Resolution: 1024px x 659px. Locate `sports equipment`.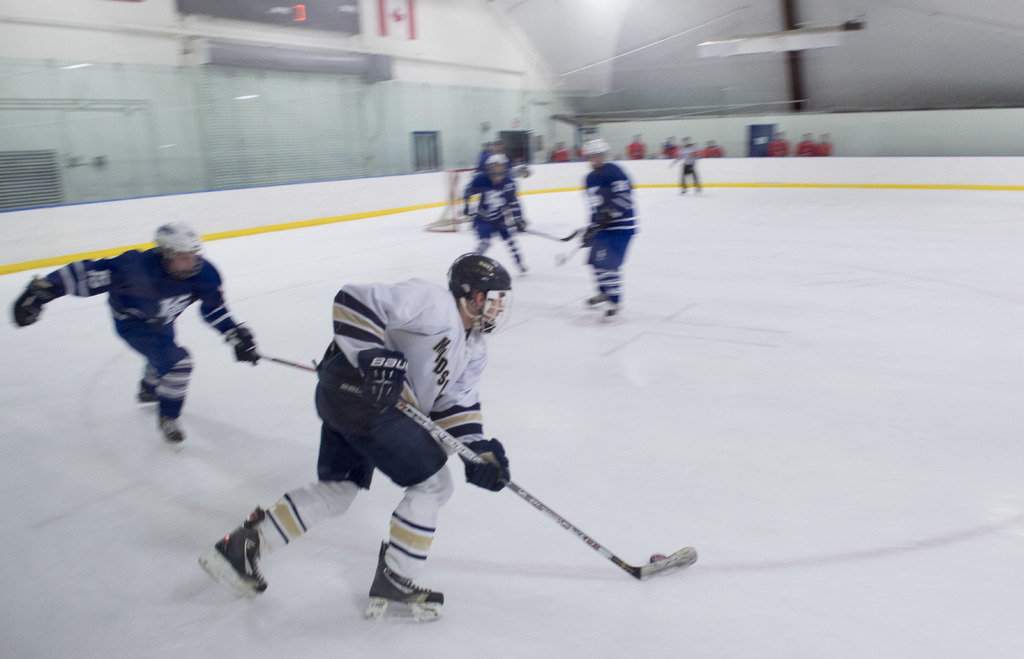
Rect(355, 347, 410, 414).
